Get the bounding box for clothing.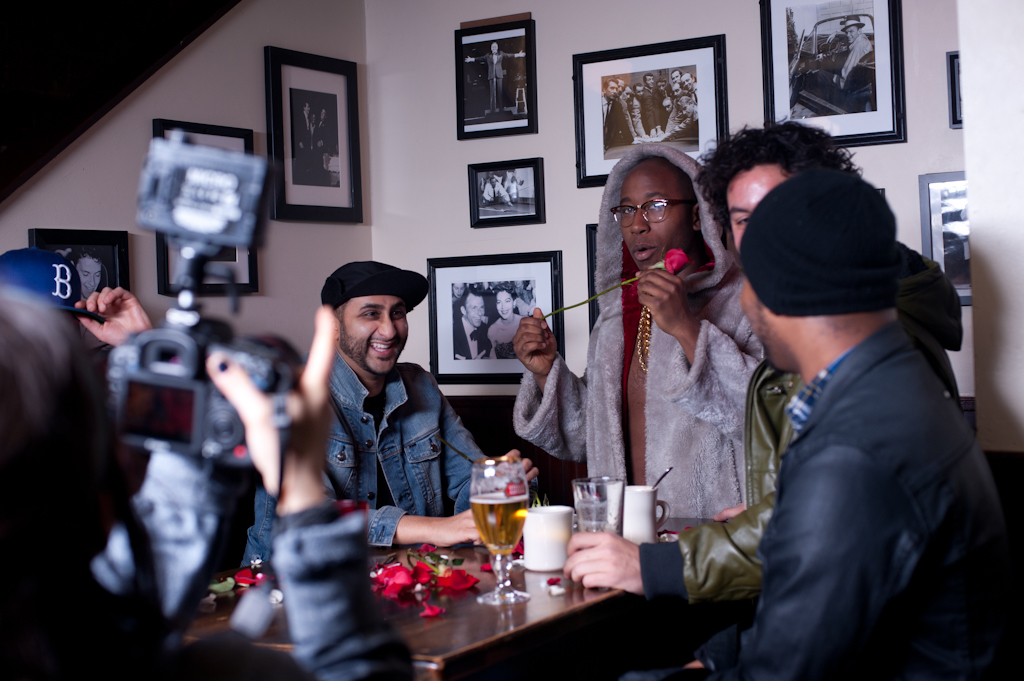
bbox=(665, 311, 1023, 680).
